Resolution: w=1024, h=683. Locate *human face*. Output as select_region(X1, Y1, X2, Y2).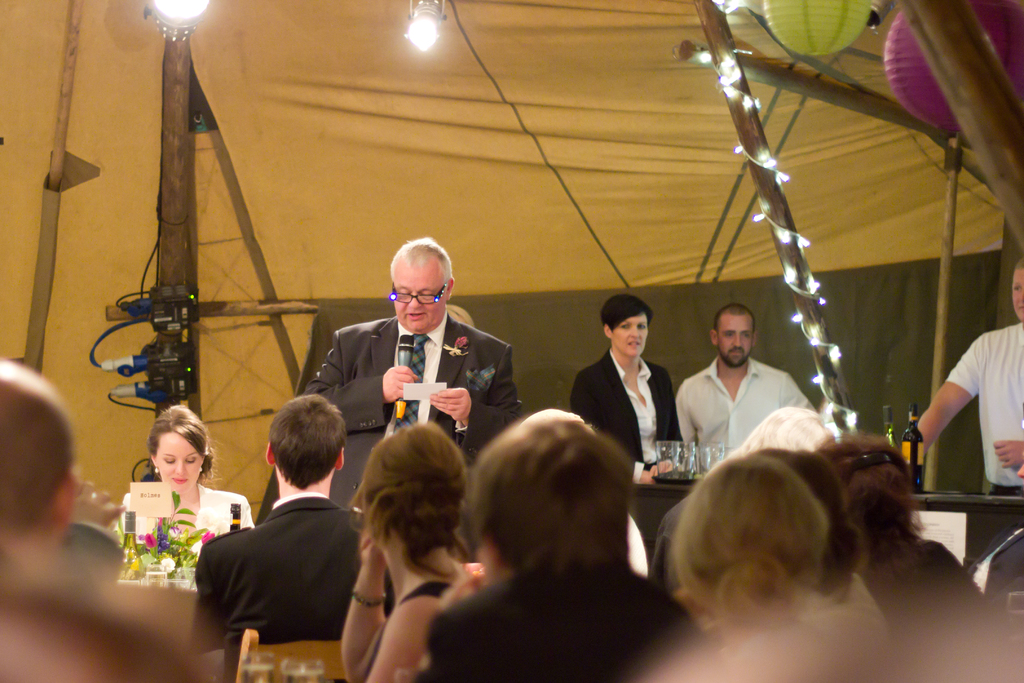
select_region(719, 315, 753, 368).
